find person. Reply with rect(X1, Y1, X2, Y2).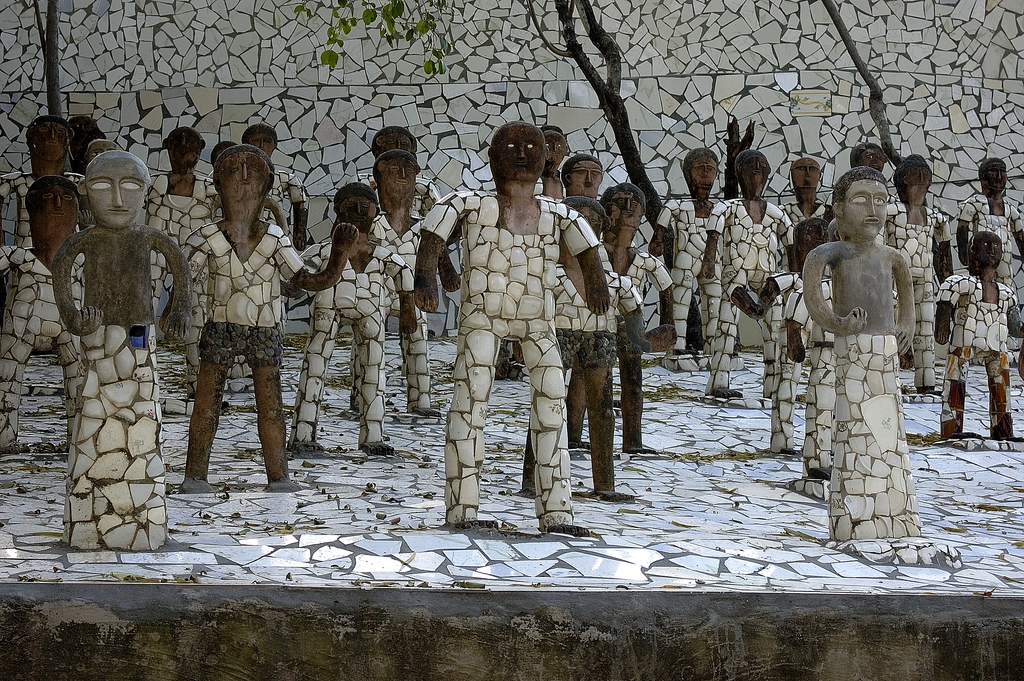
rect(803, 175, 926, 556).
